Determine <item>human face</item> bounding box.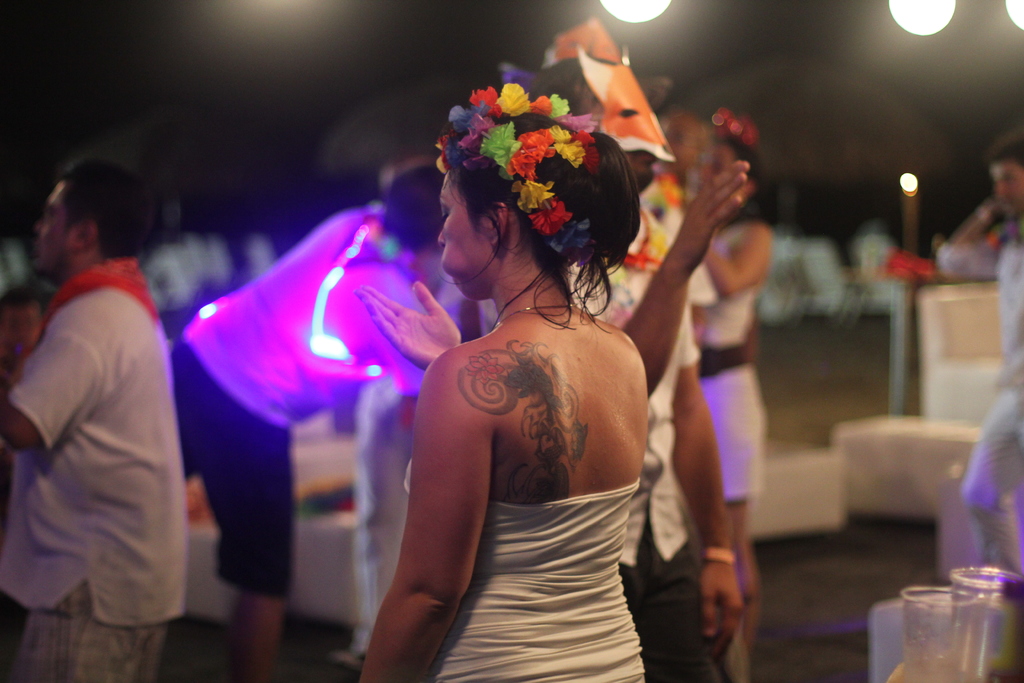
Determined: locate(989, 154, 1022, 213).
